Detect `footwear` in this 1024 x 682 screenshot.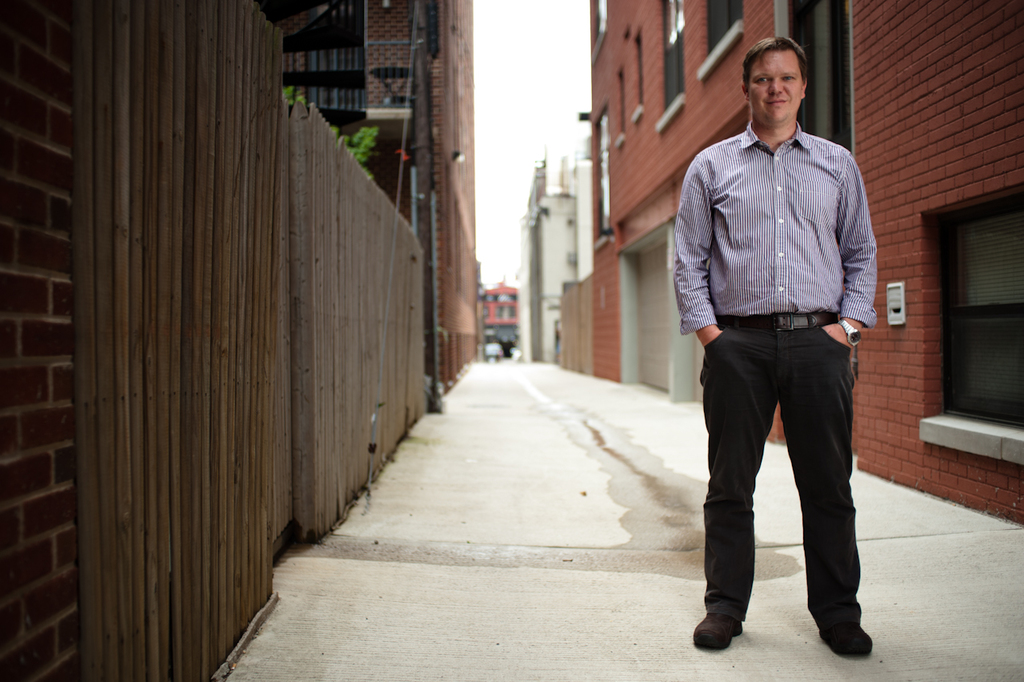
Detection: (left=688, top=611, right=743, bottom=650).
